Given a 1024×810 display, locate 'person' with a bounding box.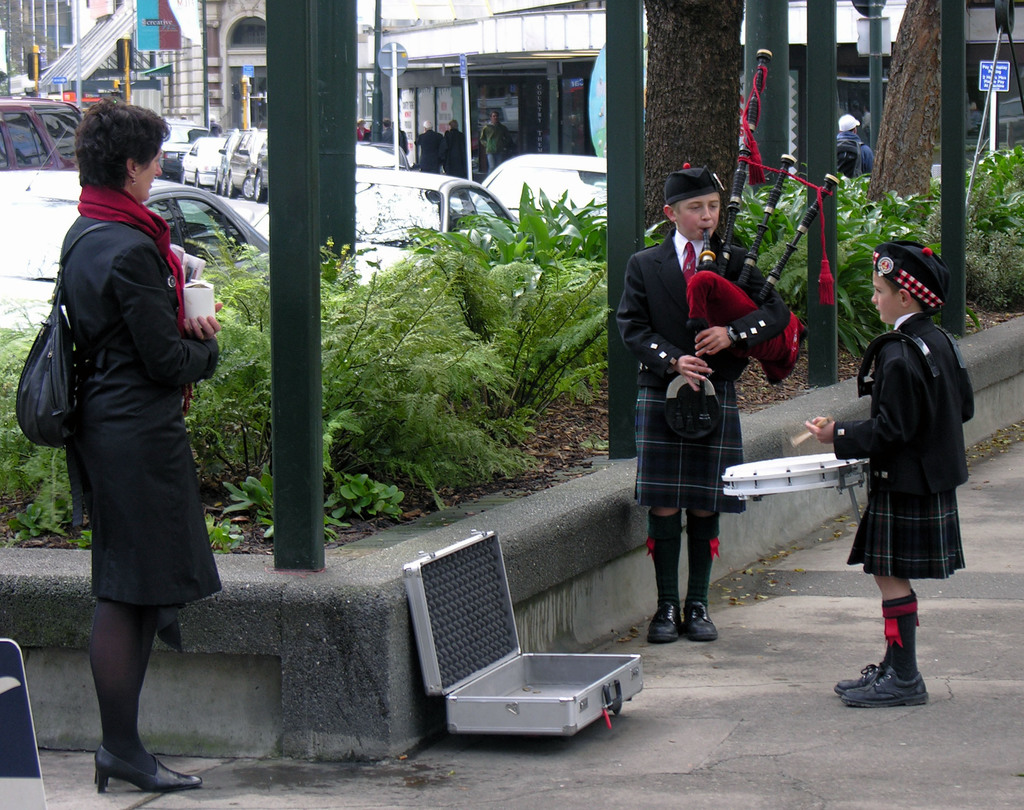
Located: [57,100,224,797].
